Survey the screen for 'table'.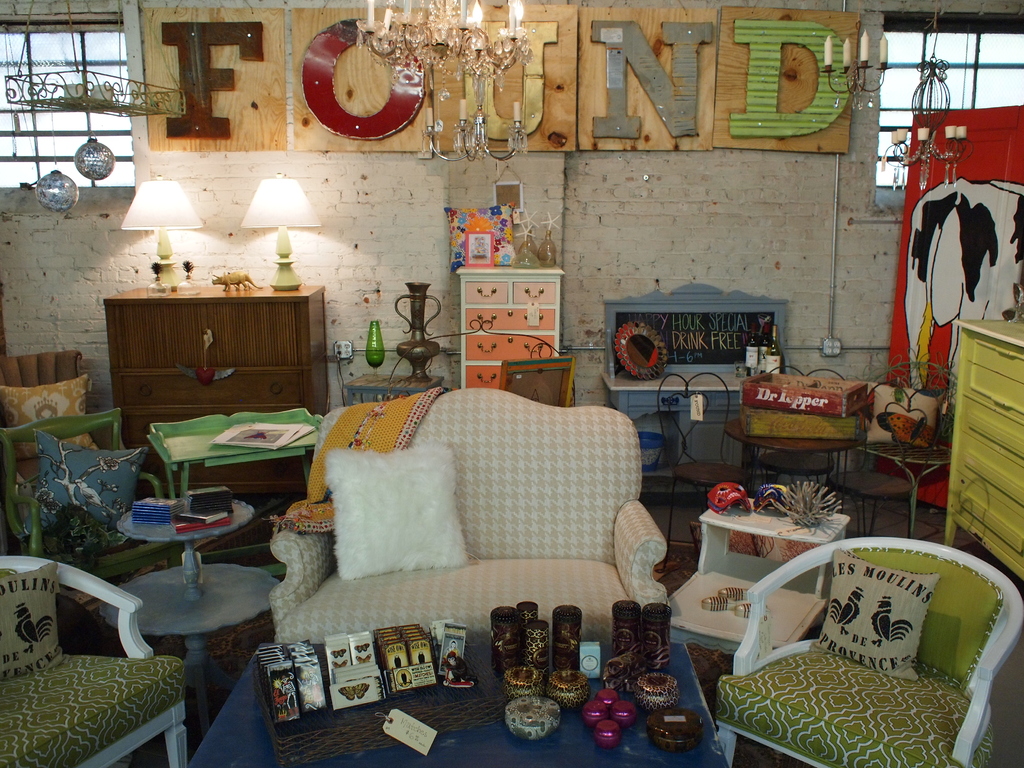
Survey found: <box>149,408,325,495</box>.
